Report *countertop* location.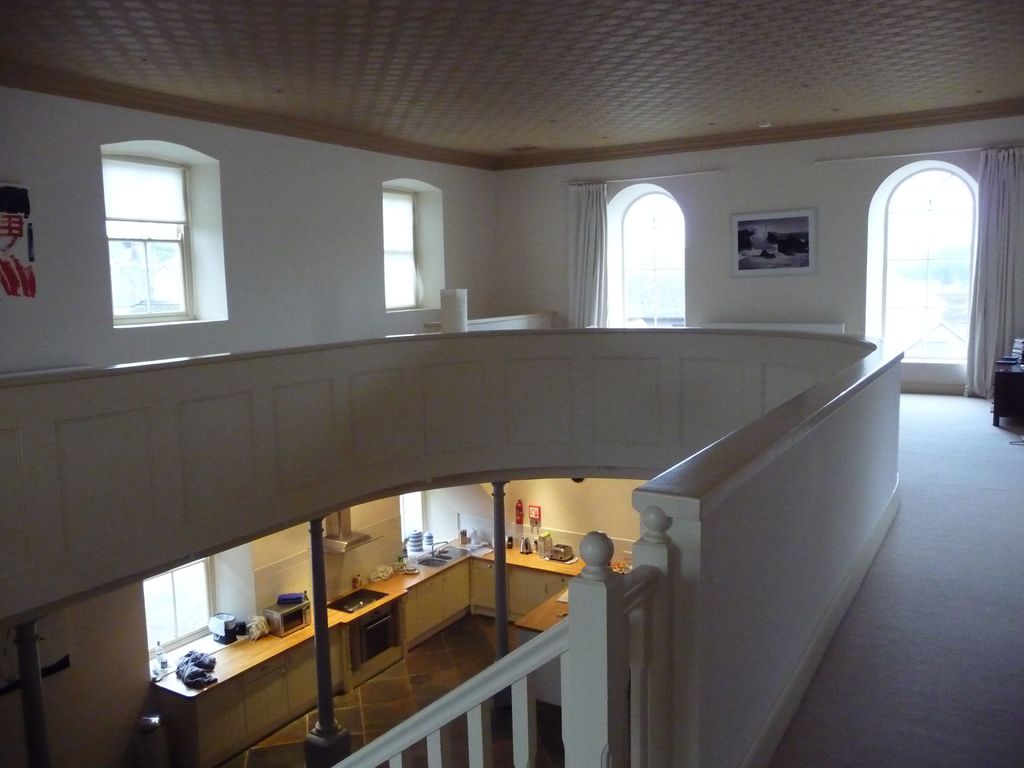
Report: [147, 527, 639, 767].
